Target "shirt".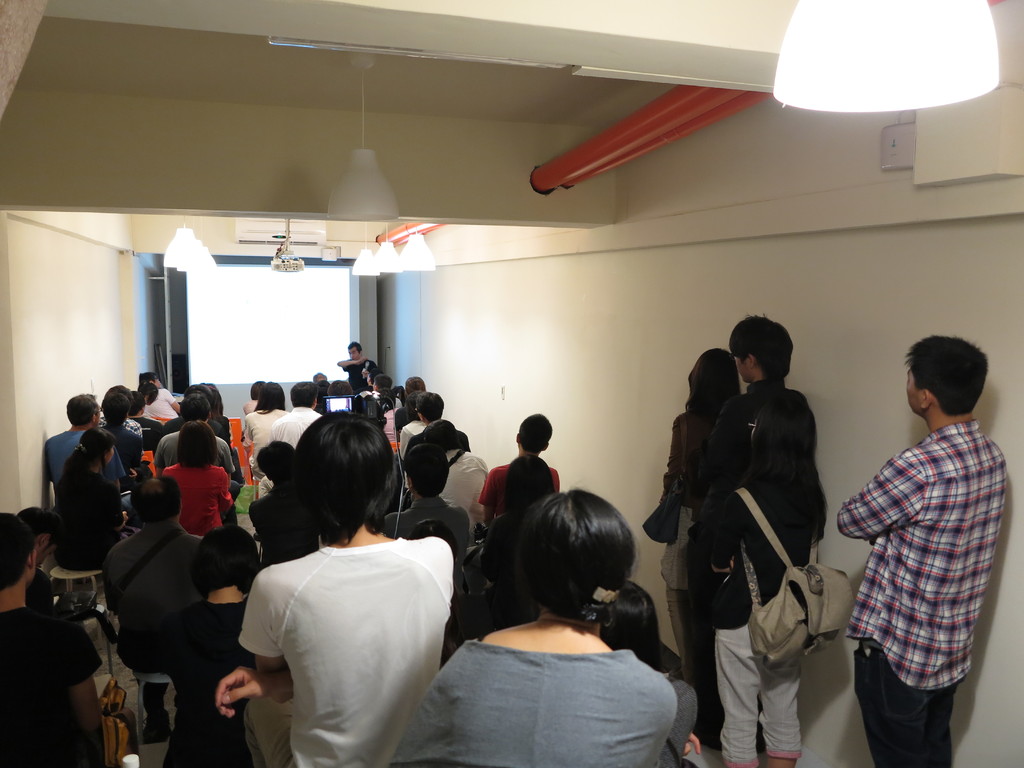
Target region: 95:415:145:451.
